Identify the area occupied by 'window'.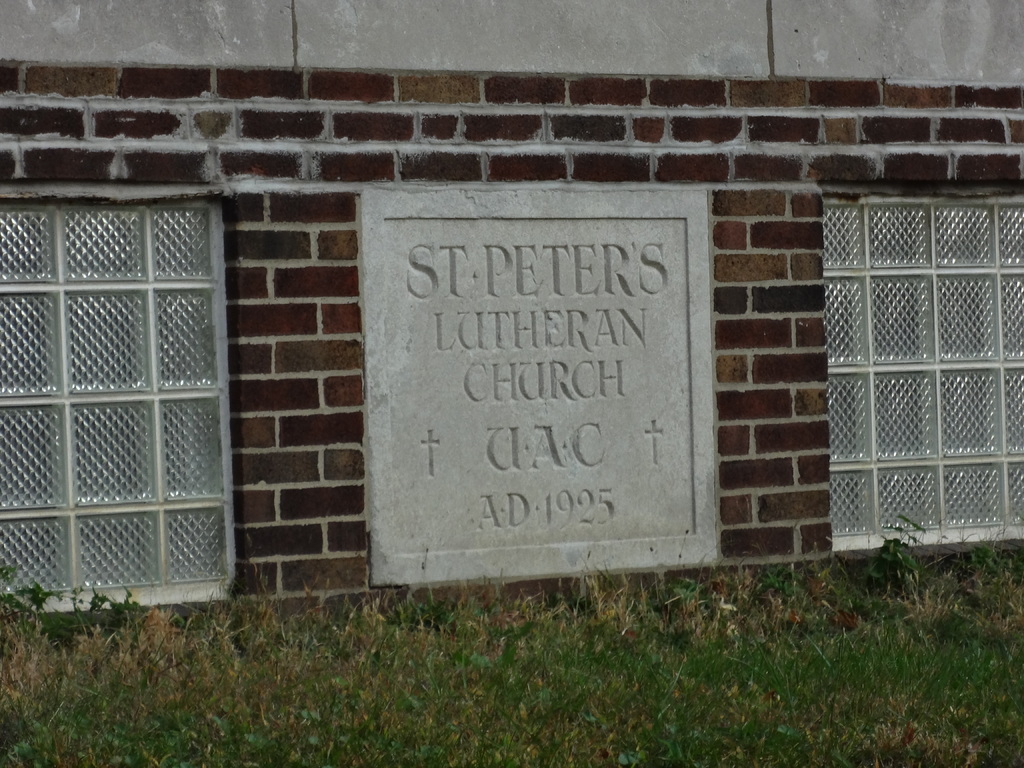
Area: 820/196/1023/540.
